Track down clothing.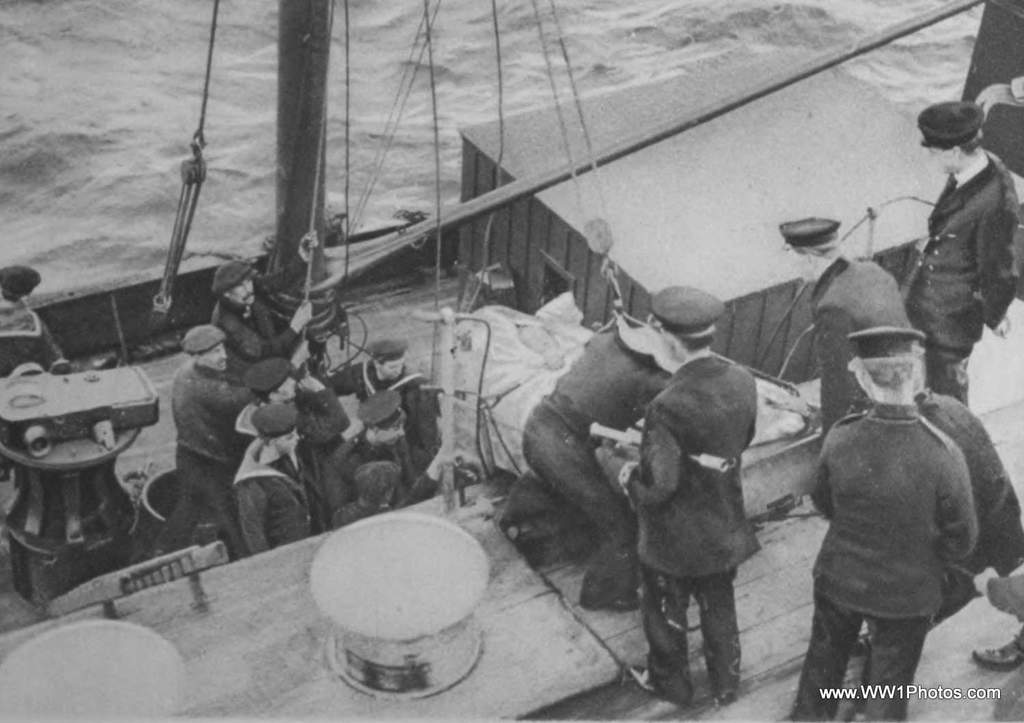
Tracked to [233,438,309,561].
